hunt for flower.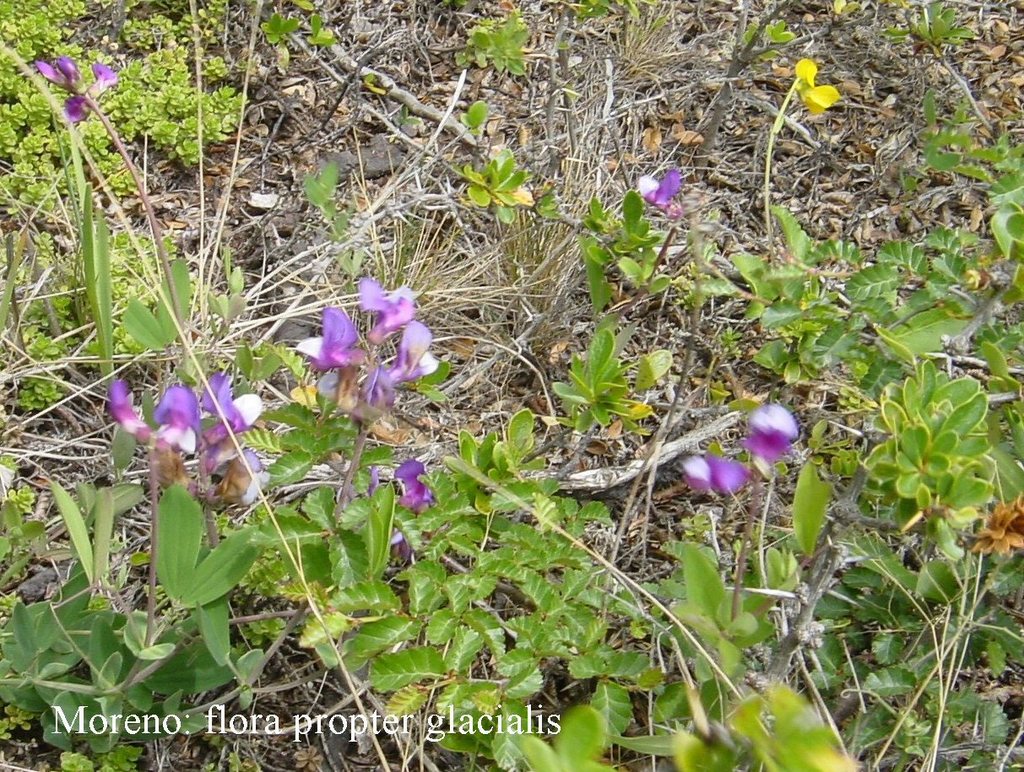
Hunted down at box(675, 452, 745, 499).
